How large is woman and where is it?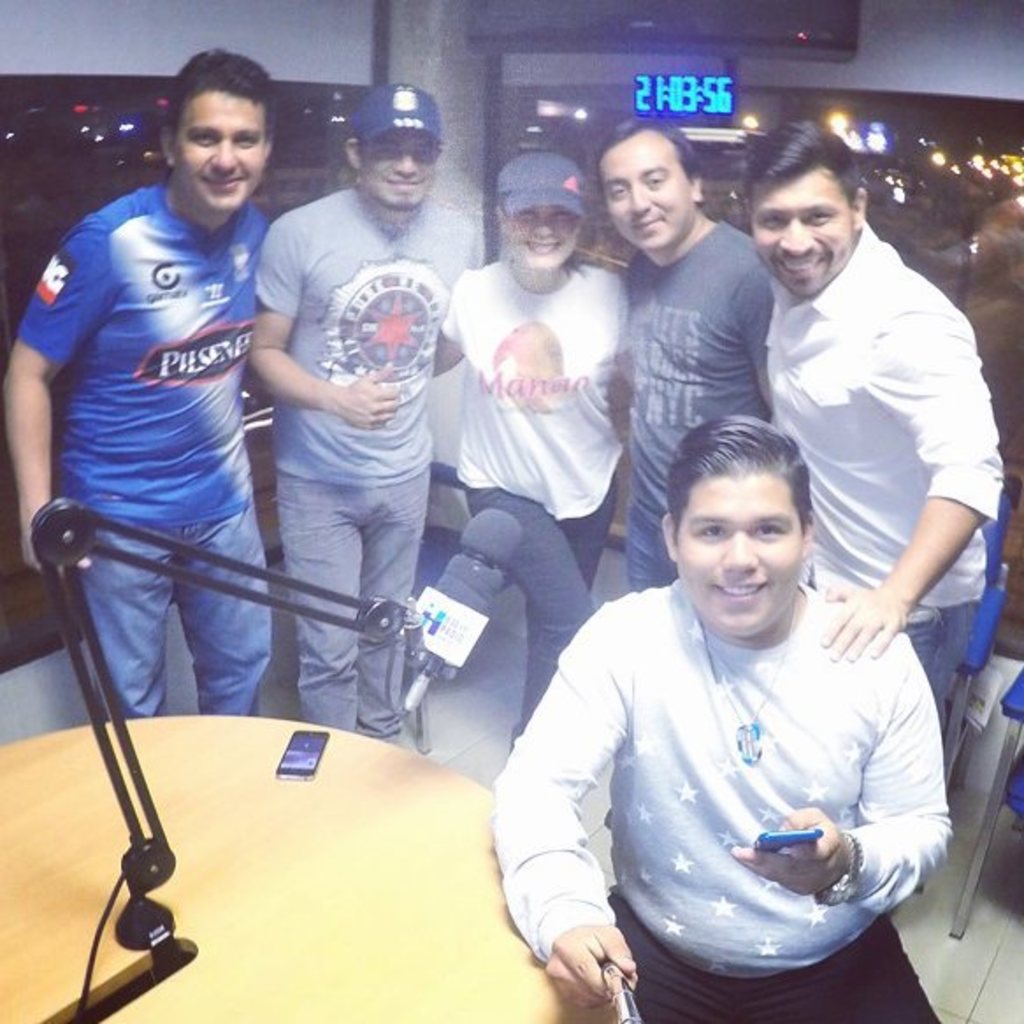
Bounding box: crop(429, 155, 666, 713).
